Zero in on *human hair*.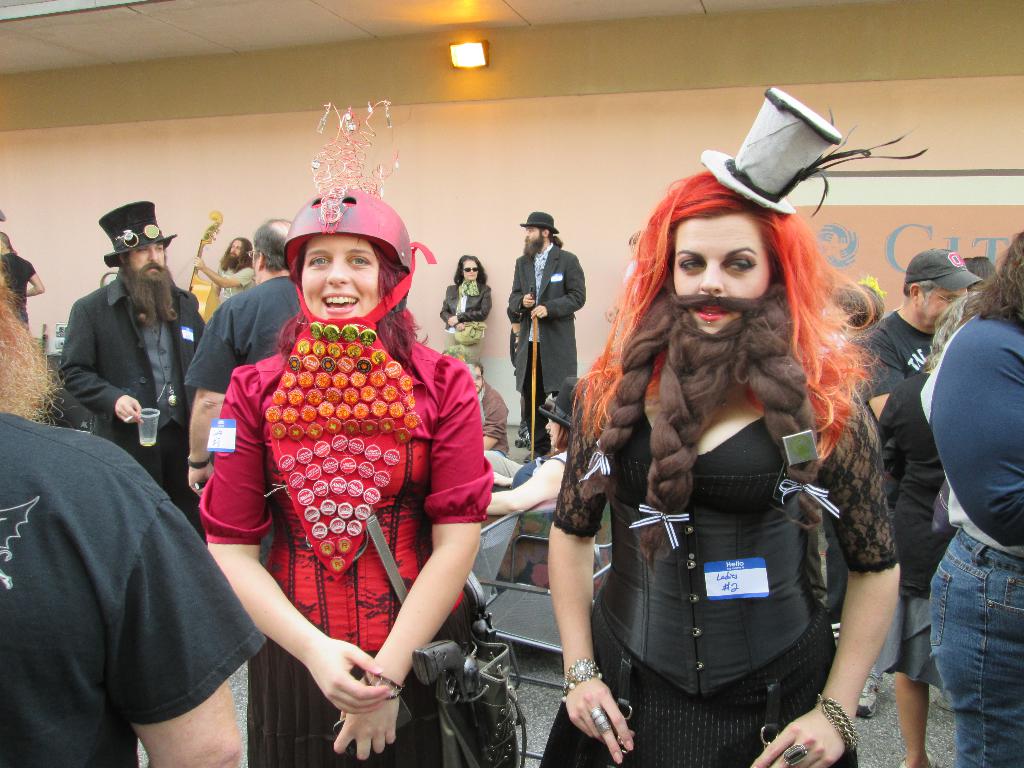
Zeroed in: l=826, t=278, r=883, b=323.
